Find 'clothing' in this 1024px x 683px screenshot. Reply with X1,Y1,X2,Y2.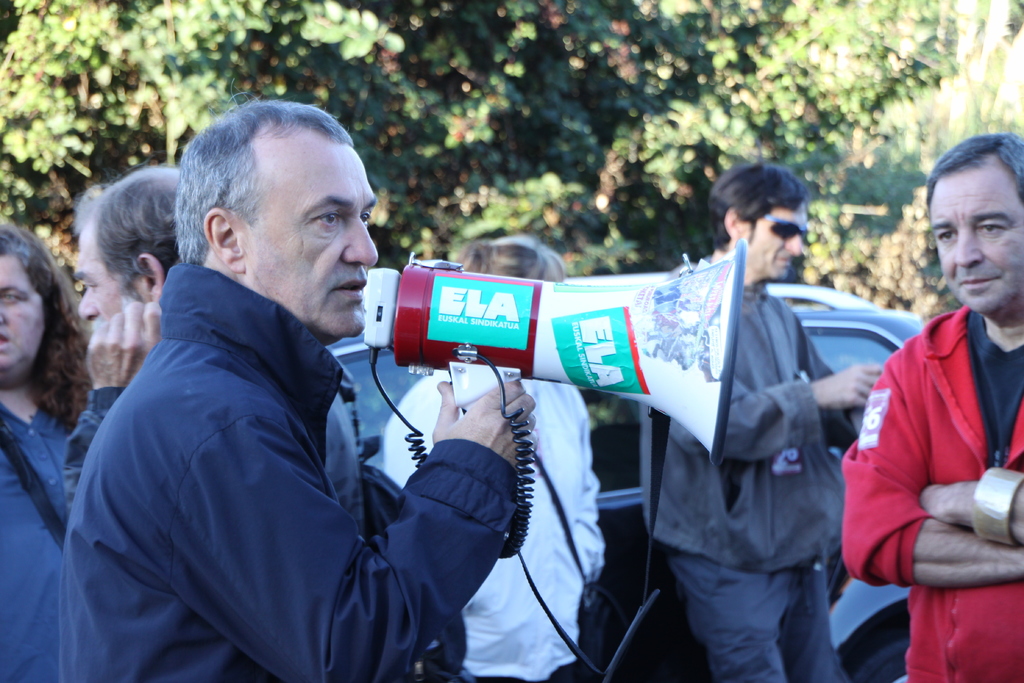
835,293,1023,682.
